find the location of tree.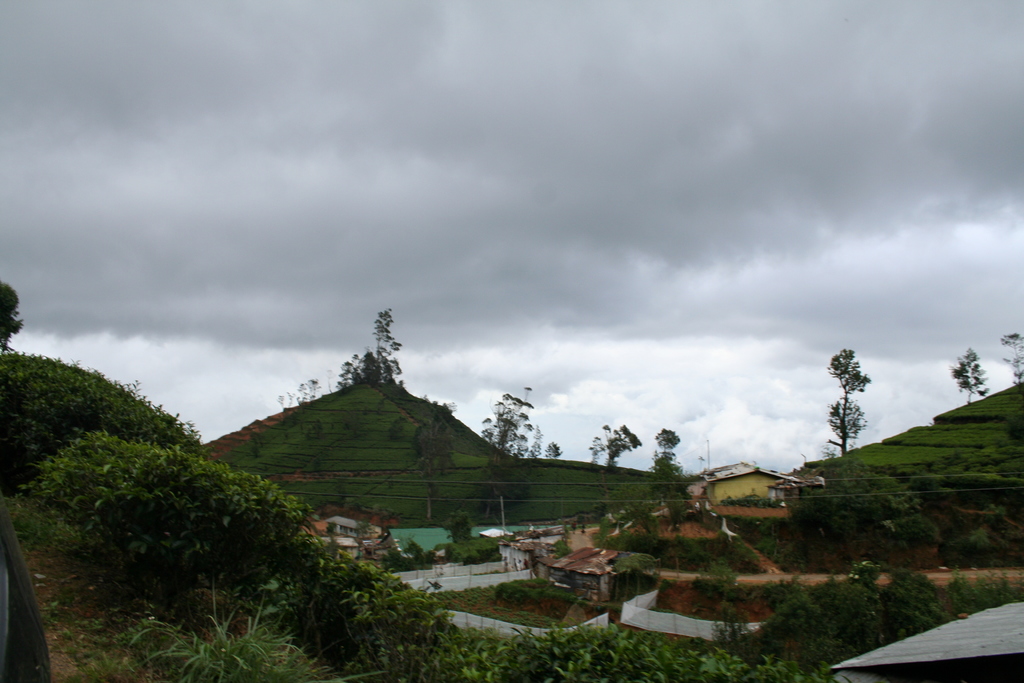
Location: region(303, 434, 309, 443).
